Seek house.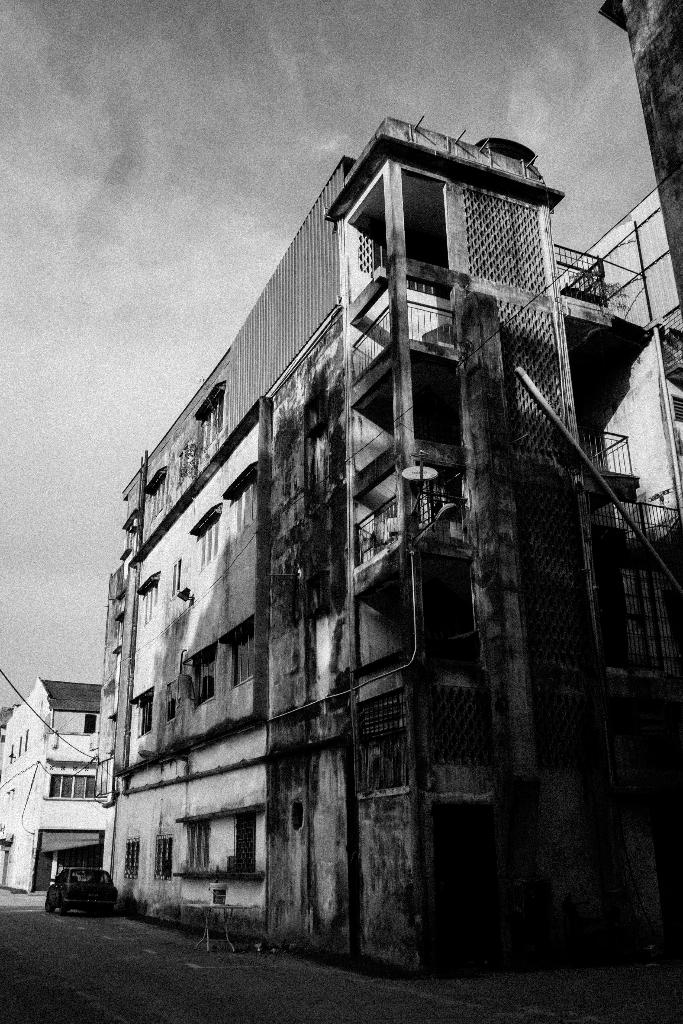
pyautogui.locateOnScreen(0, 669, 102, 893).
